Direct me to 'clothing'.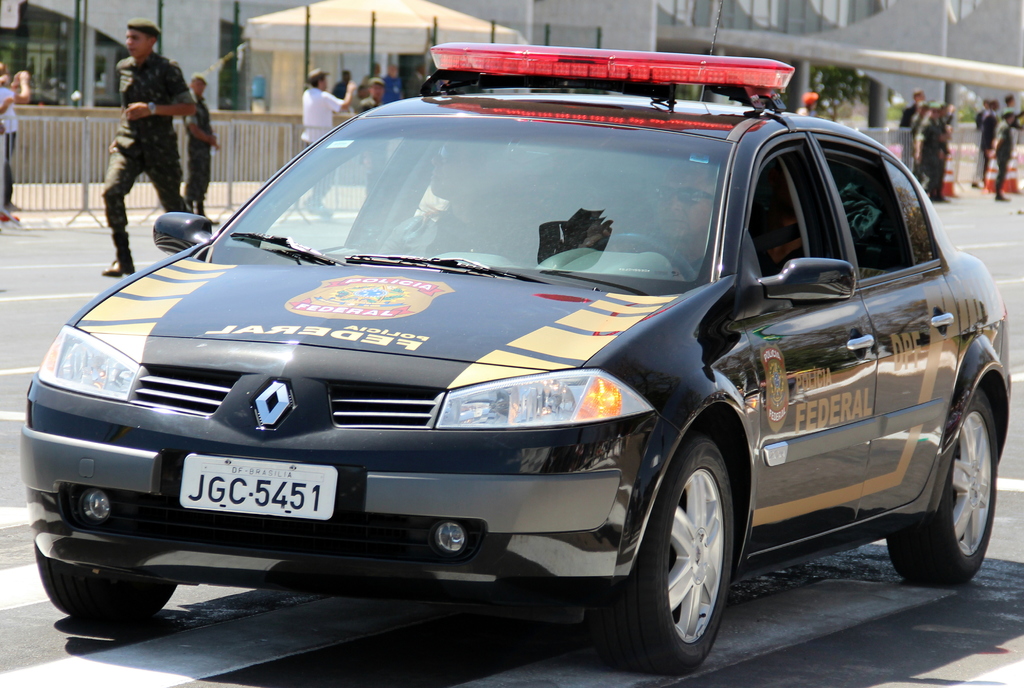
Direction: 303:89:343:147.
